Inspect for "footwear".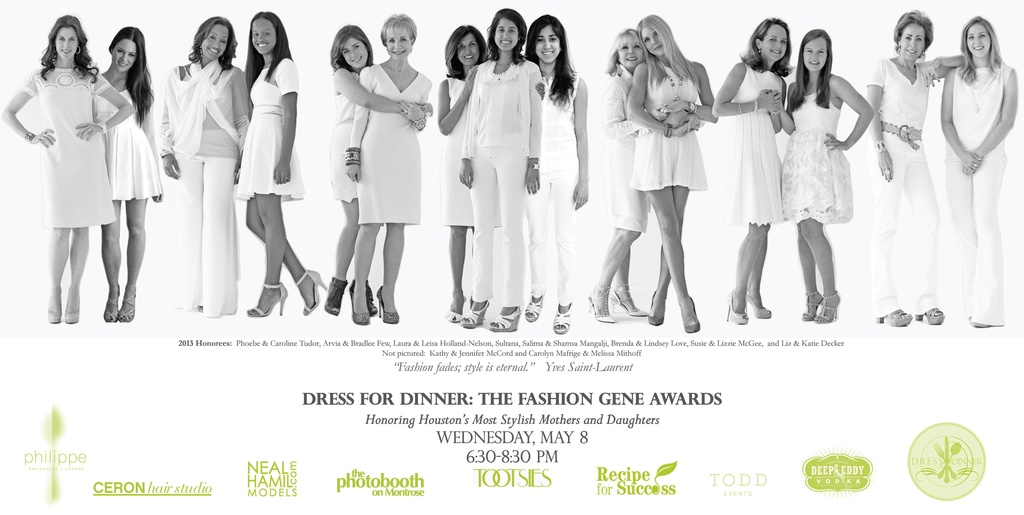
Inspection: 607/282/641/317.
